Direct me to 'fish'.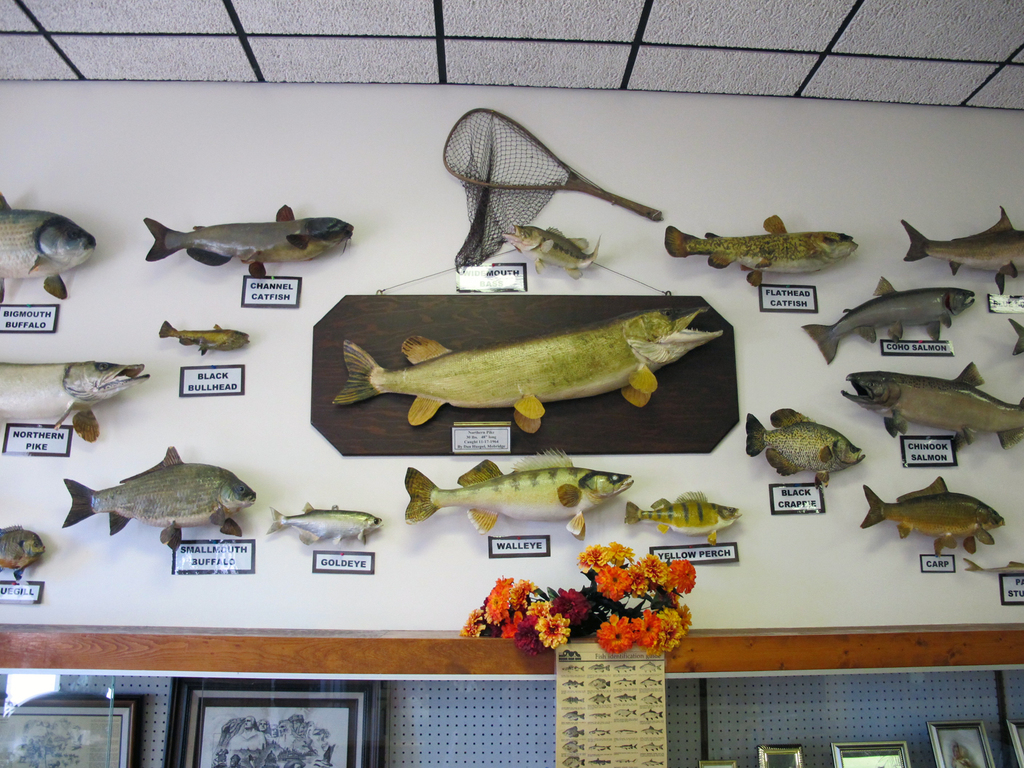
Direction: [144,201,351,282].
